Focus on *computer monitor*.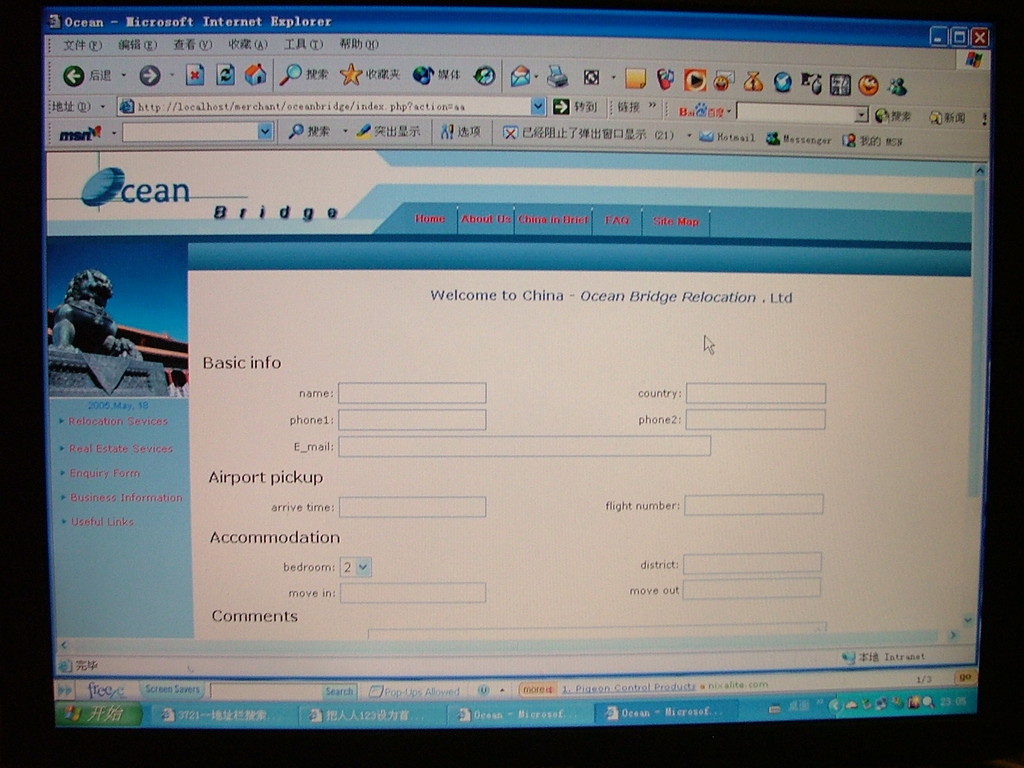
Focused at bbox=[7, 15, 1023, 767].
